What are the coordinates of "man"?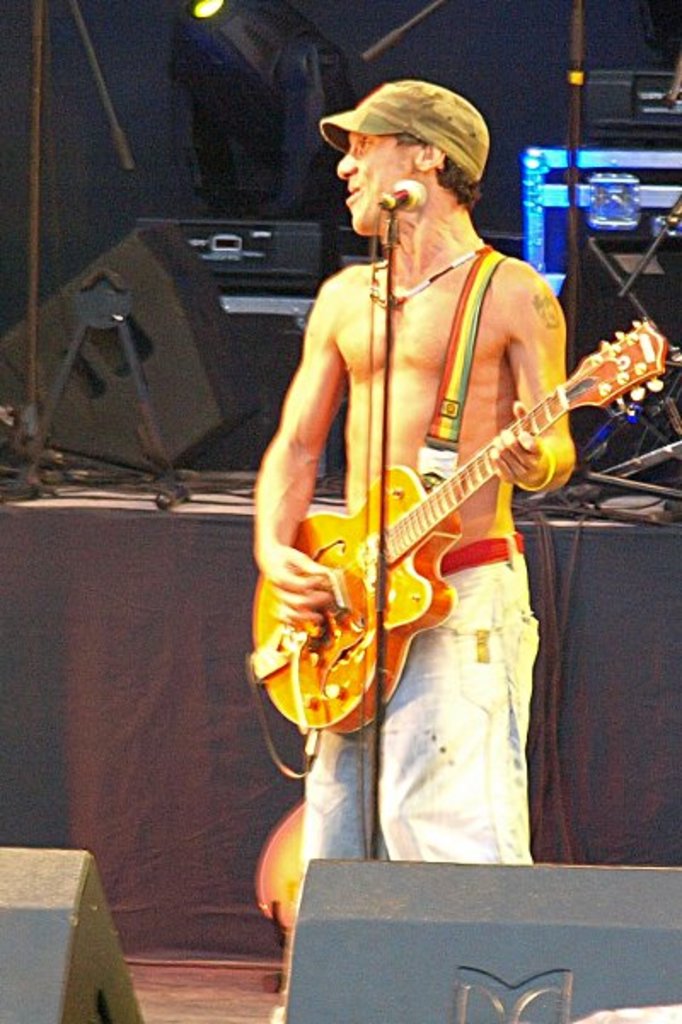
locate(242, 82, 609, 849).
